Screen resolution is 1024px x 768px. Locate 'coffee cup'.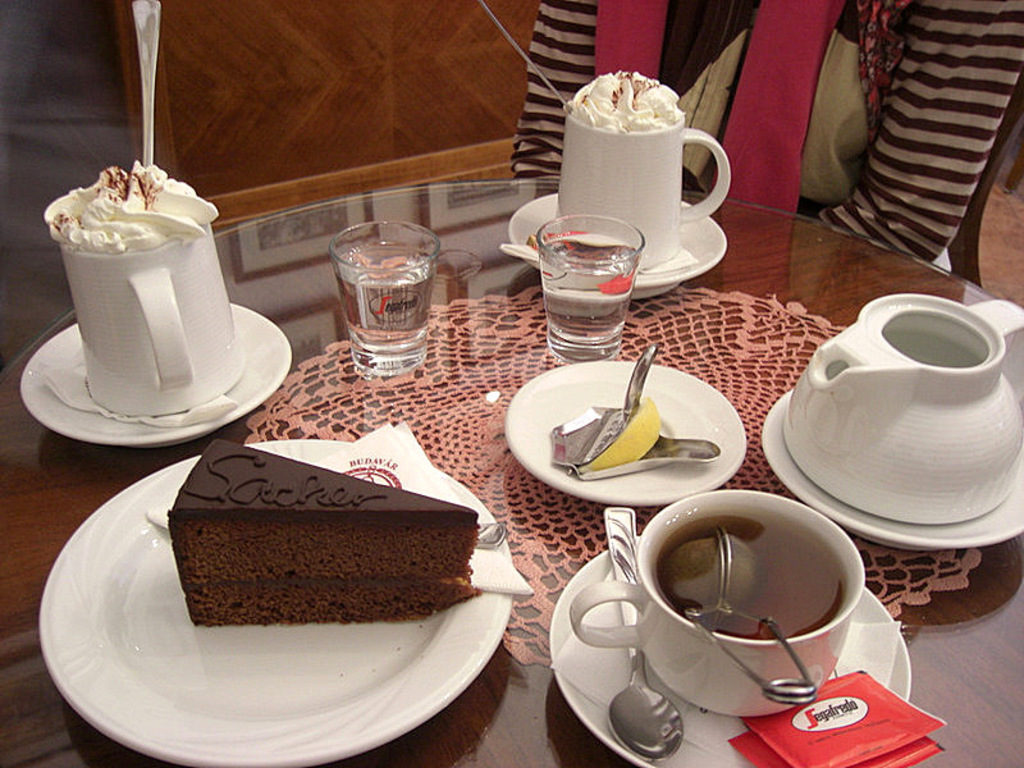
x1=568 y1=490 x2=864 y2=717.
